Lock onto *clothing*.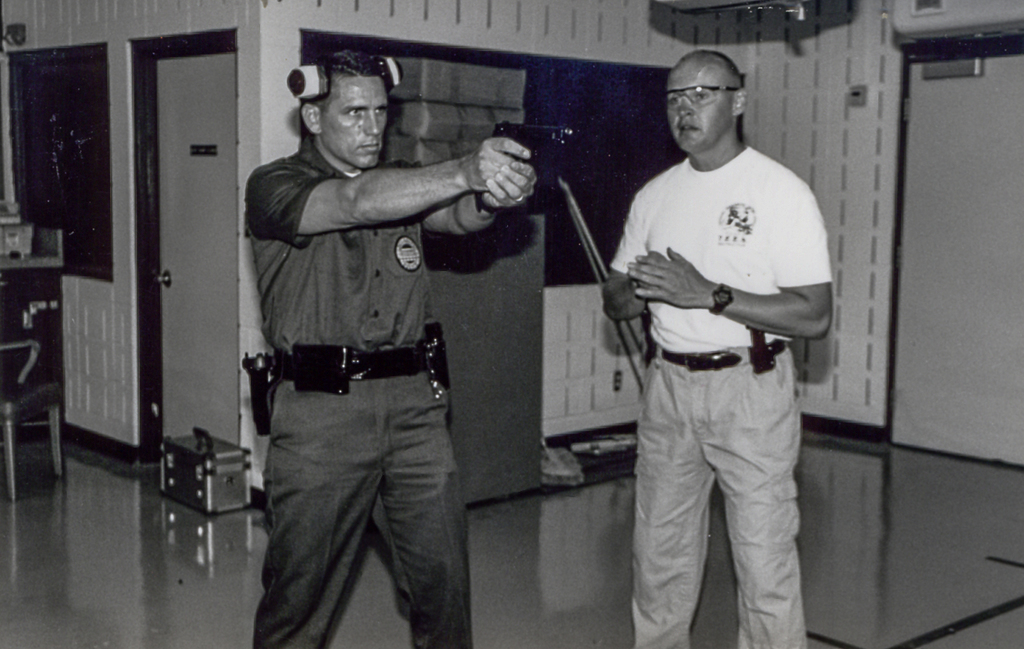
Locked: left=608, top=144, right=835, bottom=648.
